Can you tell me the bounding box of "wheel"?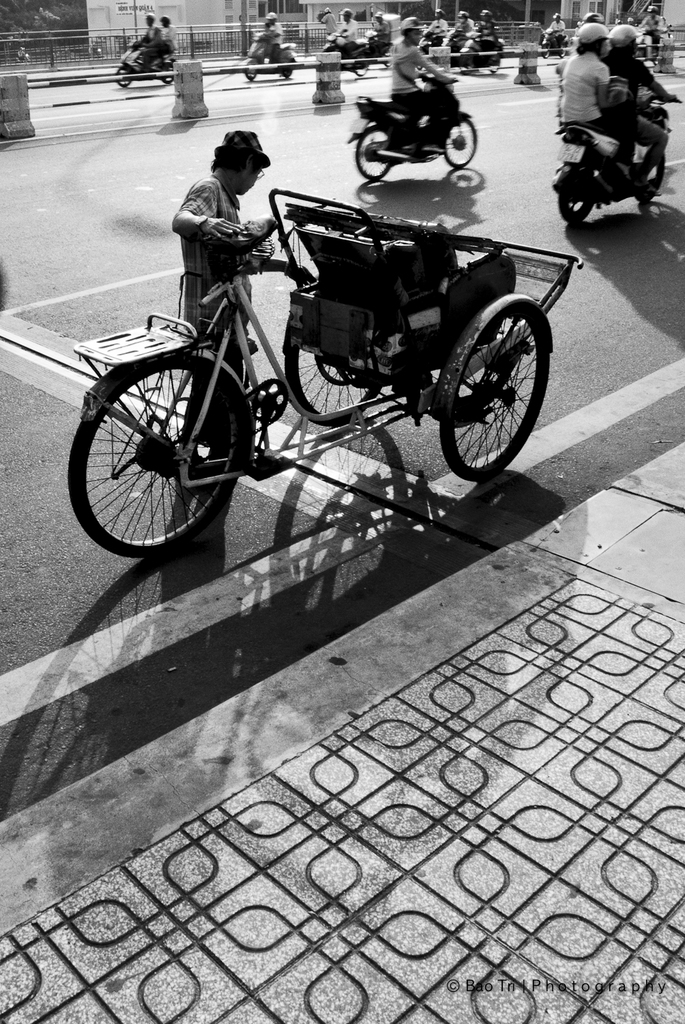
detection(160, 68, 175, 83).
